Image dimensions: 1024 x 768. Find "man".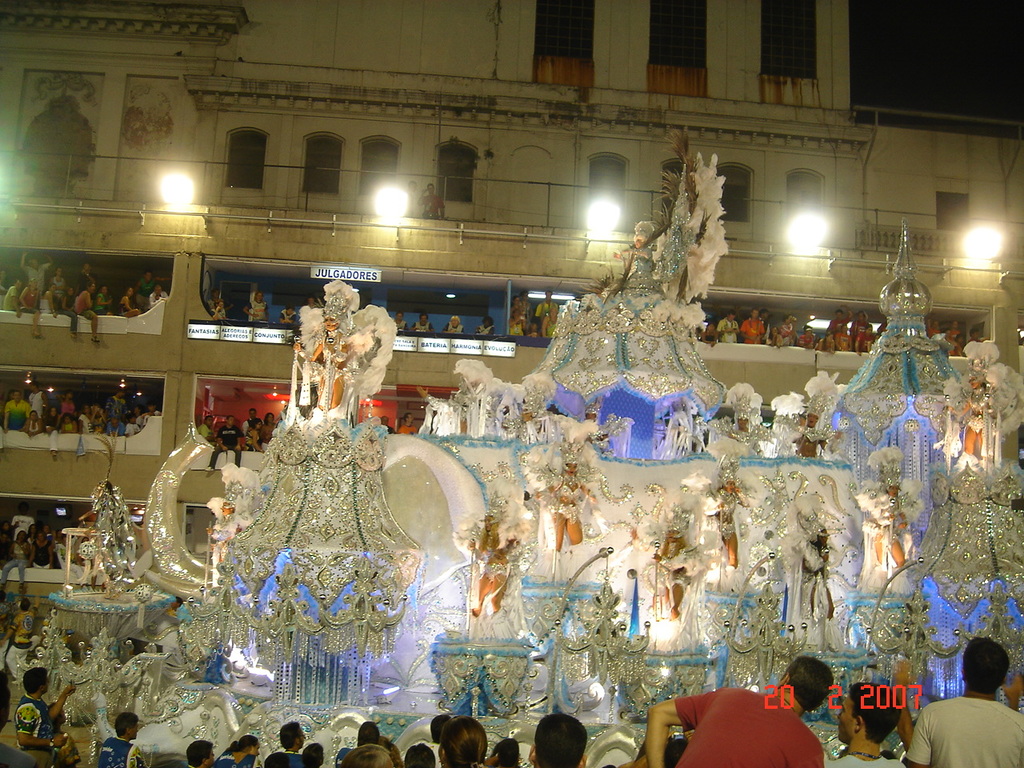
<region>10, 659, 70, 755</region>.
